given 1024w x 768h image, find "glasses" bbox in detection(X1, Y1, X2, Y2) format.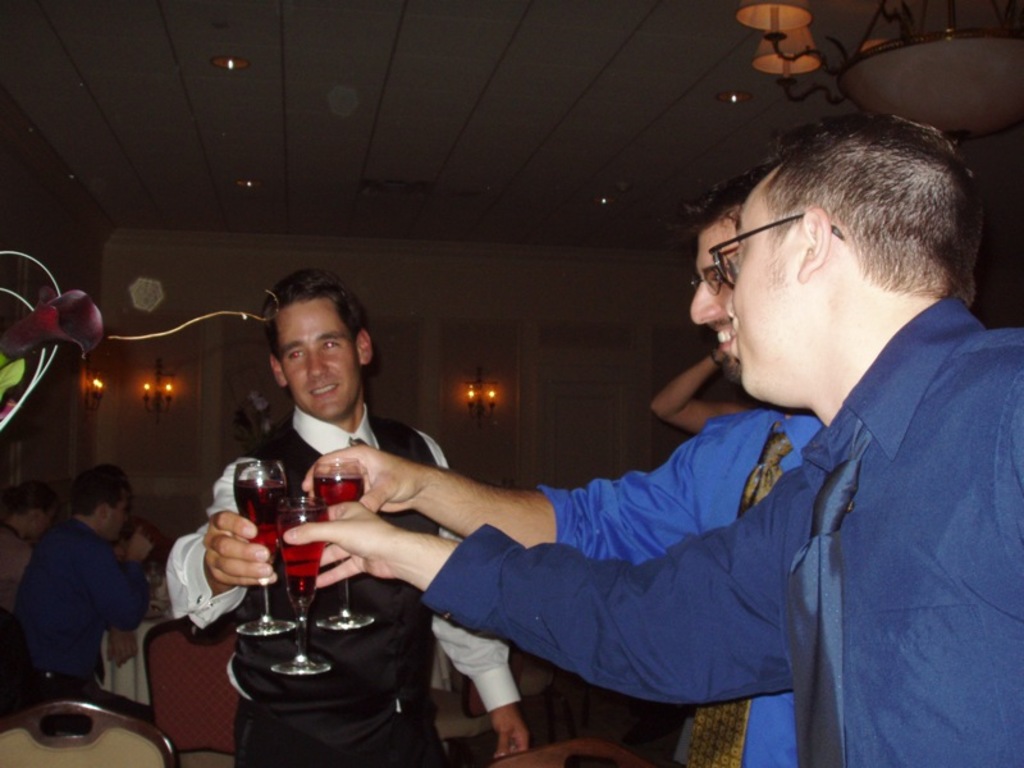
detection(690, 262, 730, 285).
